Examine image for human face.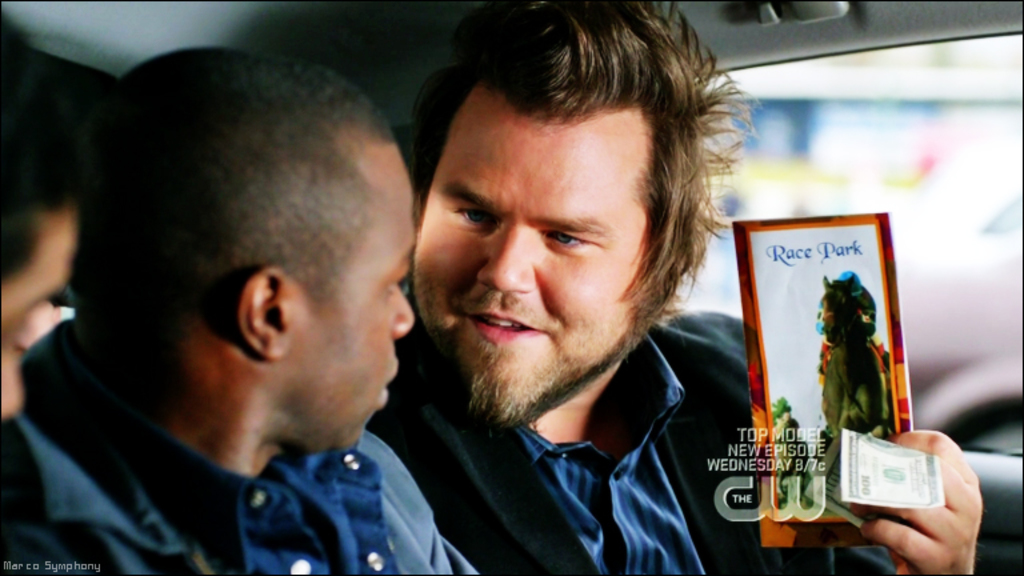
Examination result: 0, 207, 81, 437.
